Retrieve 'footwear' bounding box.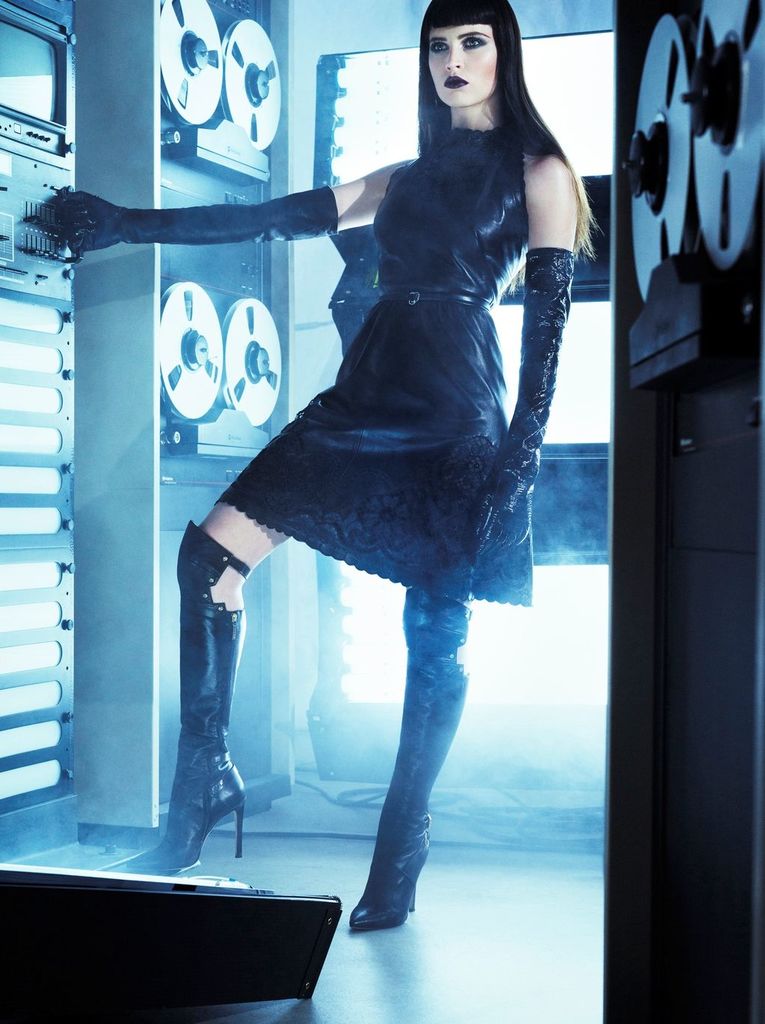
Bounding box: bbox=[351, 603, 462, 930].
